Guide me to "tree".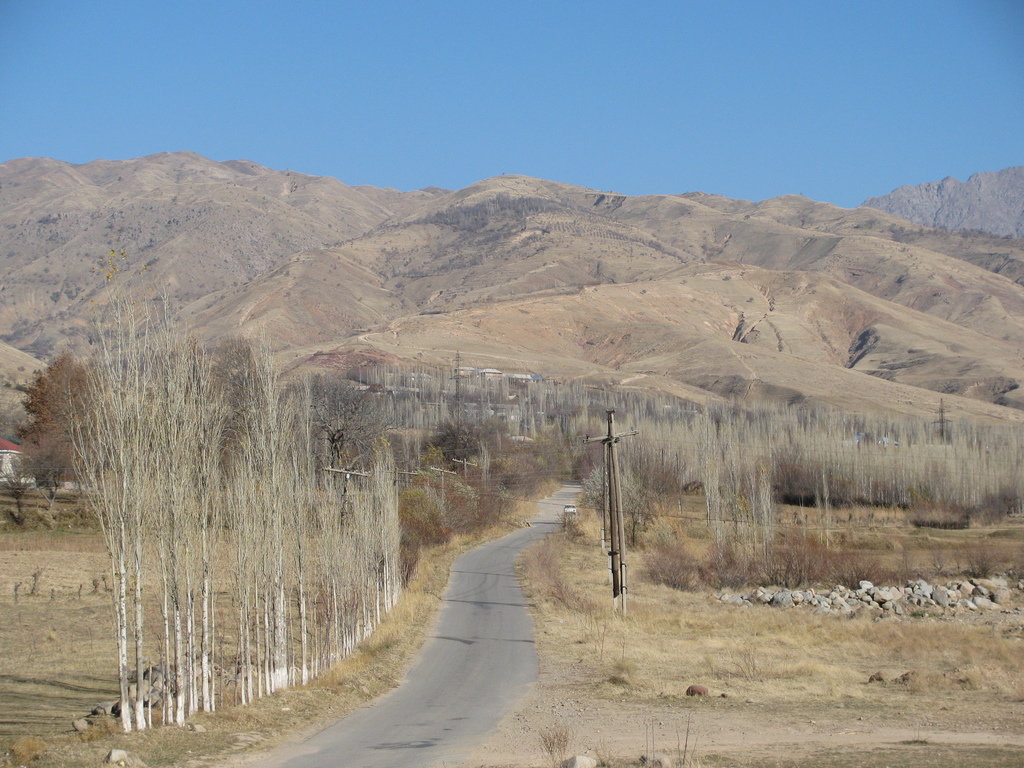
Guidance: <bbox>756, 382, 794, 549</bbox>.
